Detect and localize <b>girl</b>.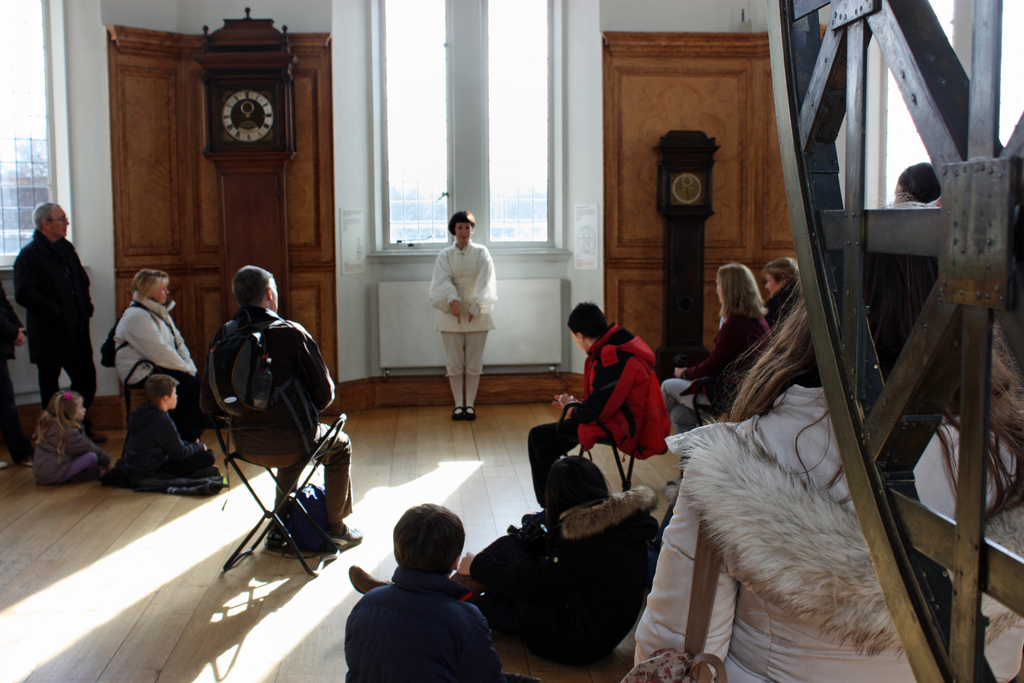
Localized at <region>634, 197, 1019, 682</region>.
